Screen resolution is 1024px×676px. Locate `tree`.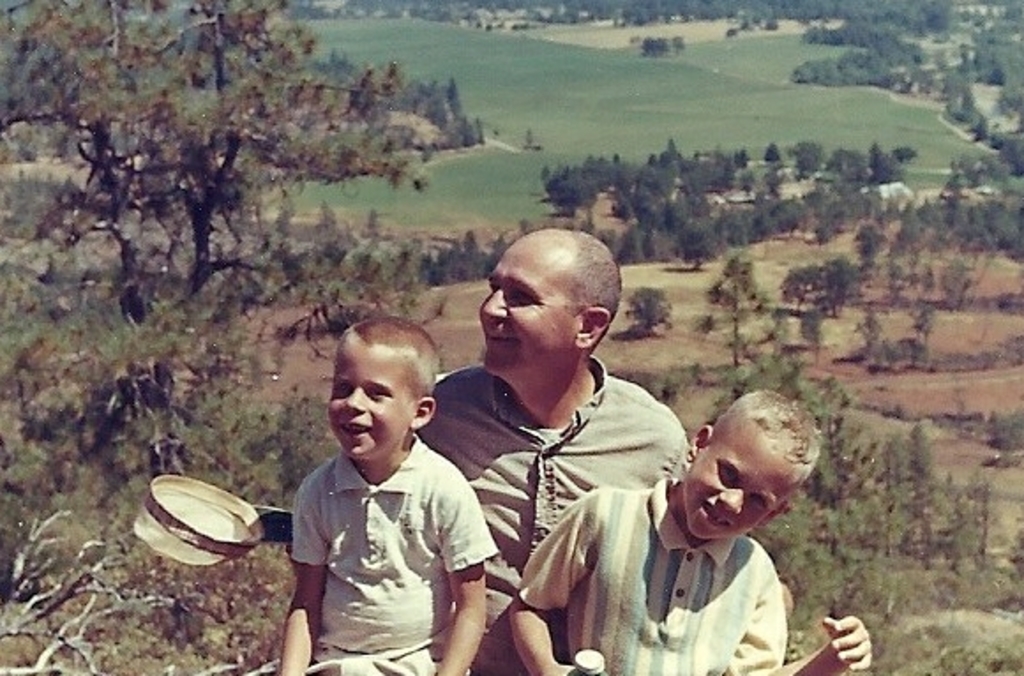
[23,44,445,348].
